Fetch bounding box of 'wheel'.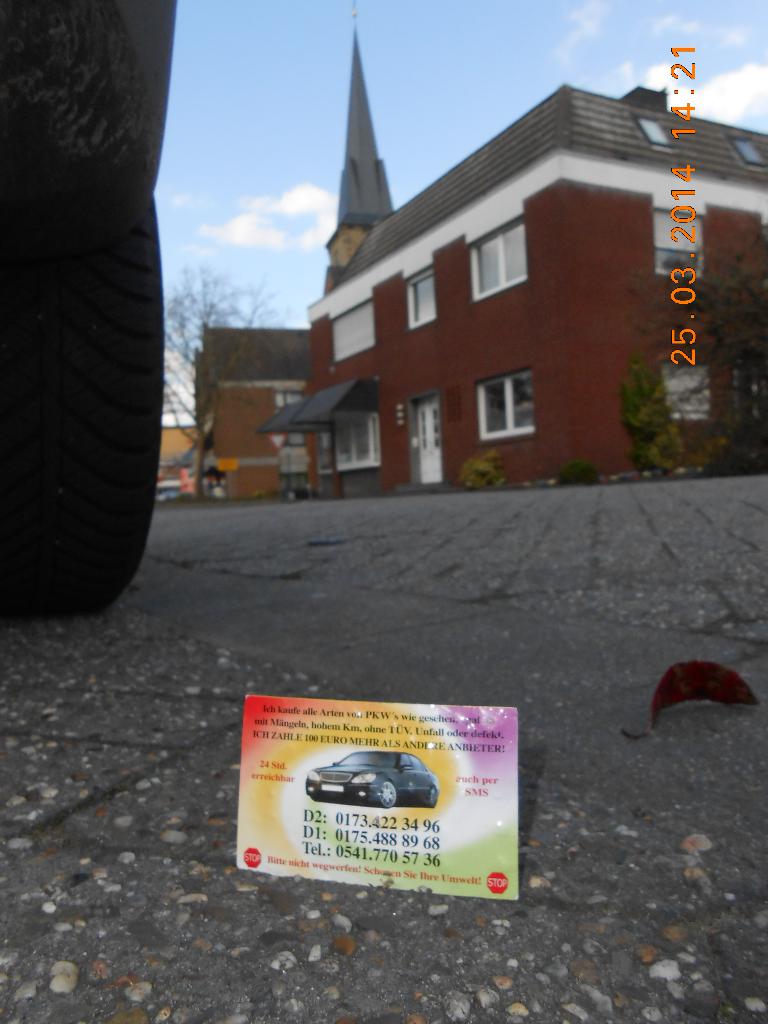
Bbox: x1=424 y1=784 x2=439 y2=809.
